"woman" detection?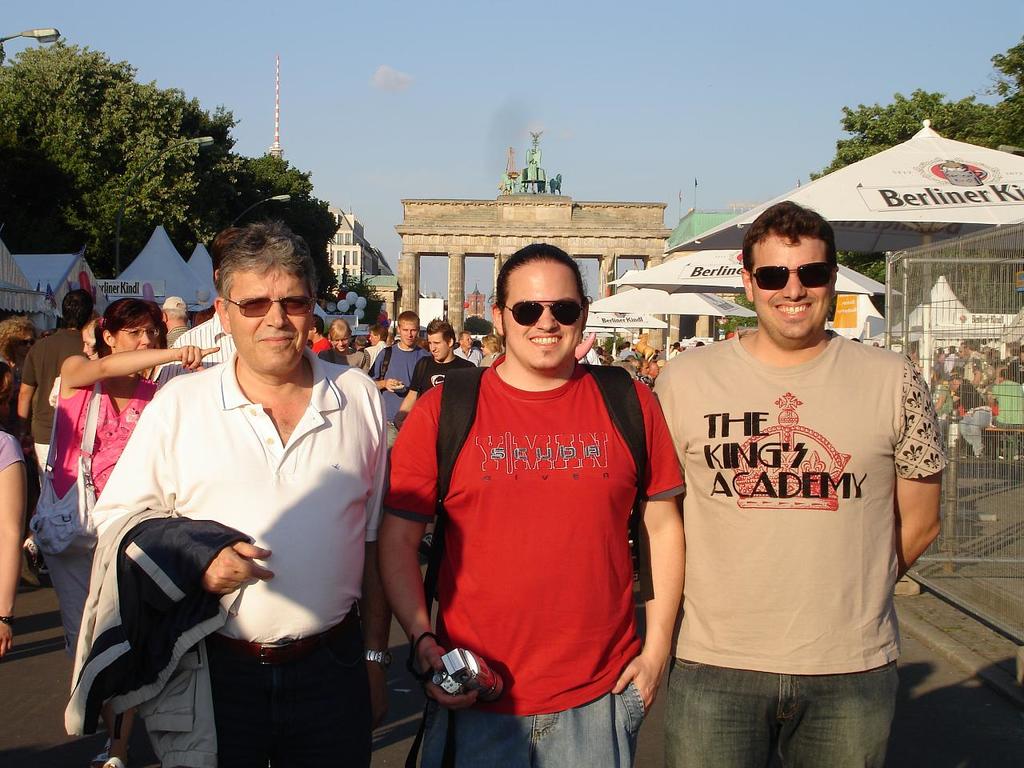
(325, 321, 377, 374)
